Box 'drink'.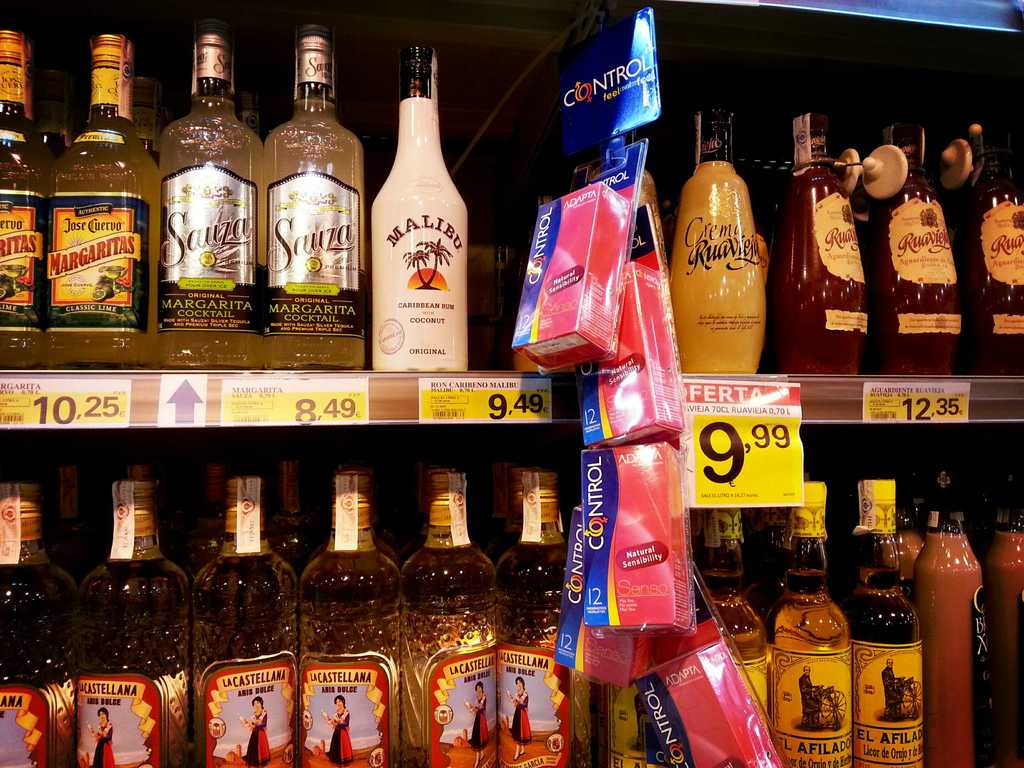
673/97/761/376.
